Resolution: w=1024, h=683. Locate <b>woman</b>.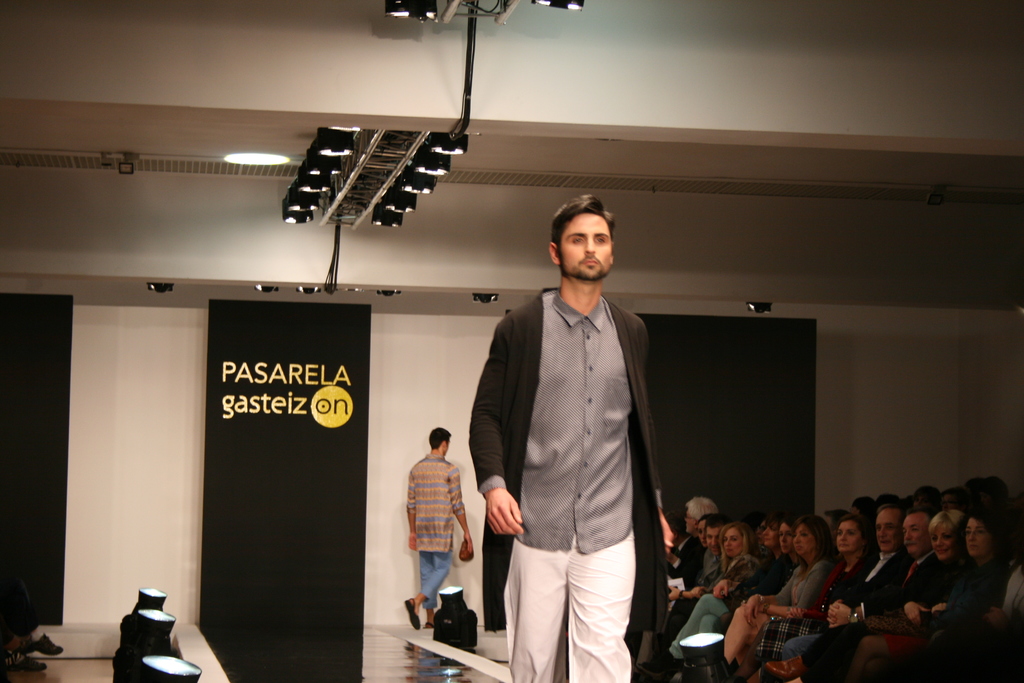
649,519,797,672.
